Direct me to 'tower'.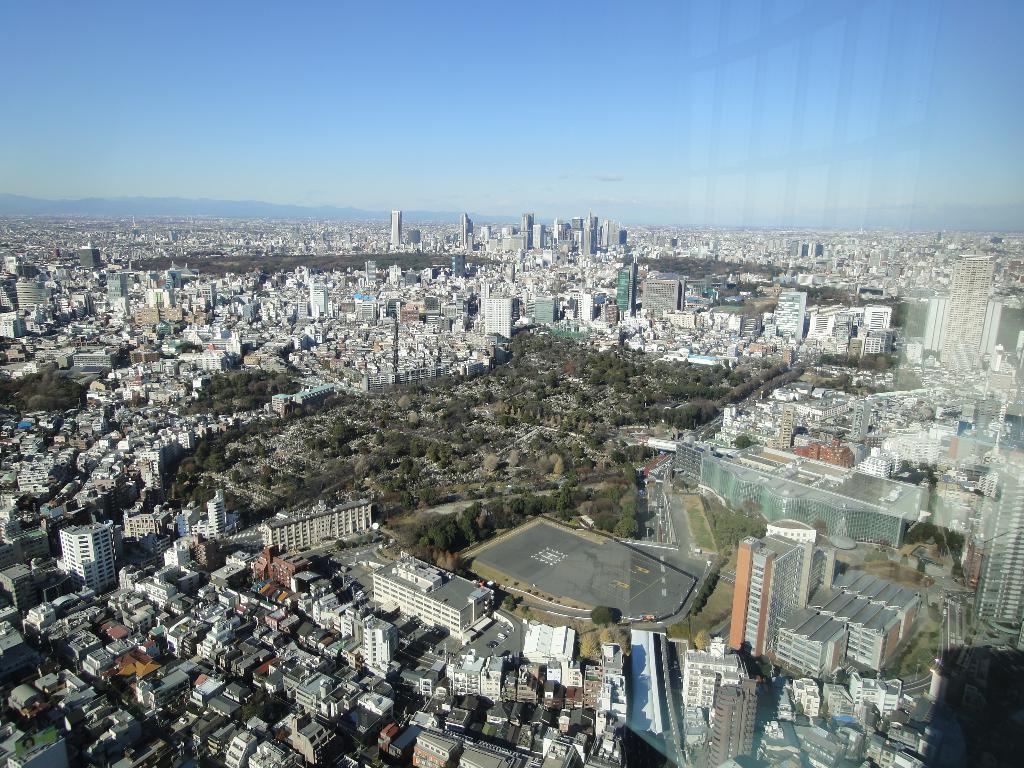
Direction: BBox(778, 282, 810, 343).
